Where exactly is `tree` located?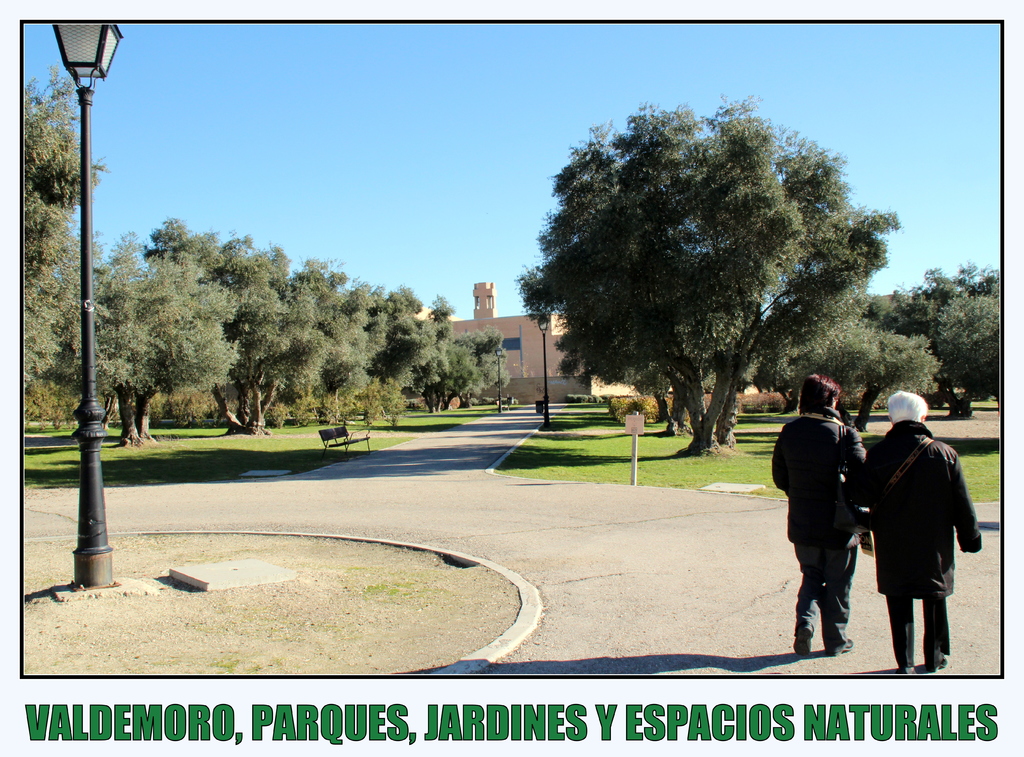
Its bounding box is 744 310 941 436.
